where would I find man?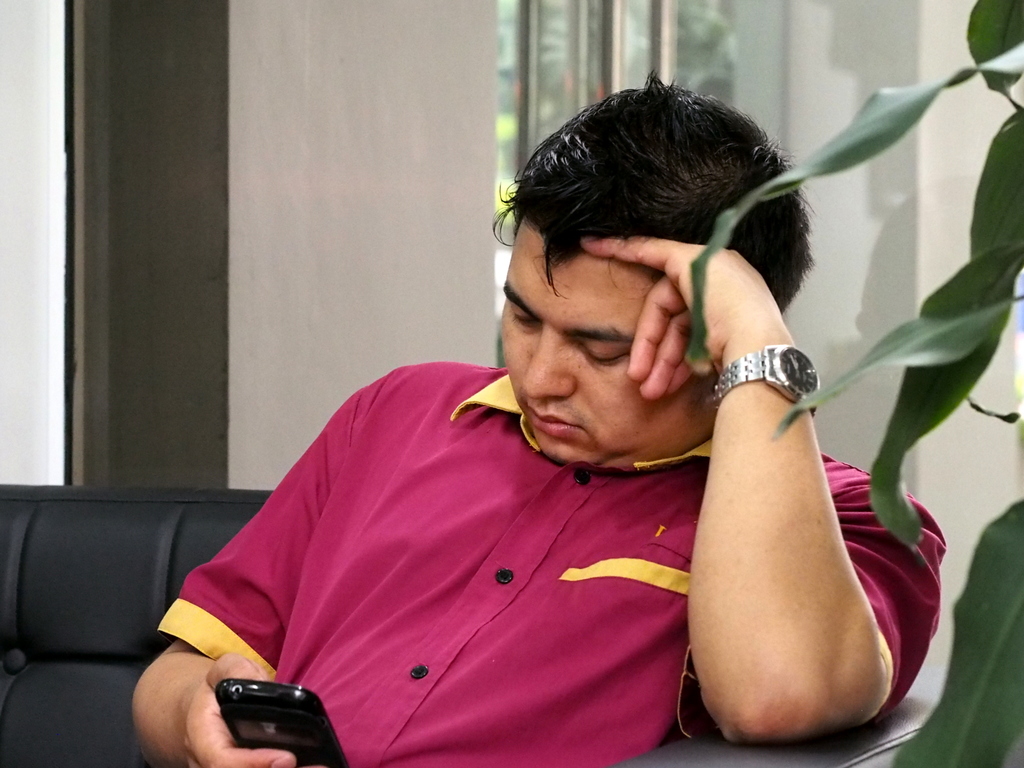
At bbox=[129, 89, 942, 765].
